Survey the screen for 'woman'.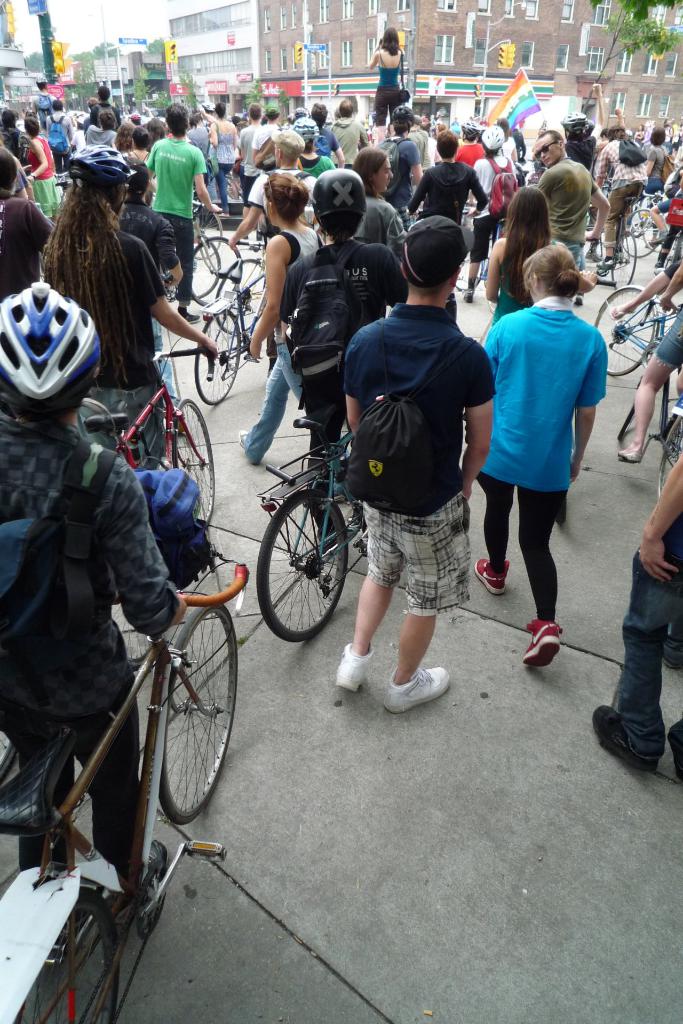
Survey found: [33,143,217,476].
